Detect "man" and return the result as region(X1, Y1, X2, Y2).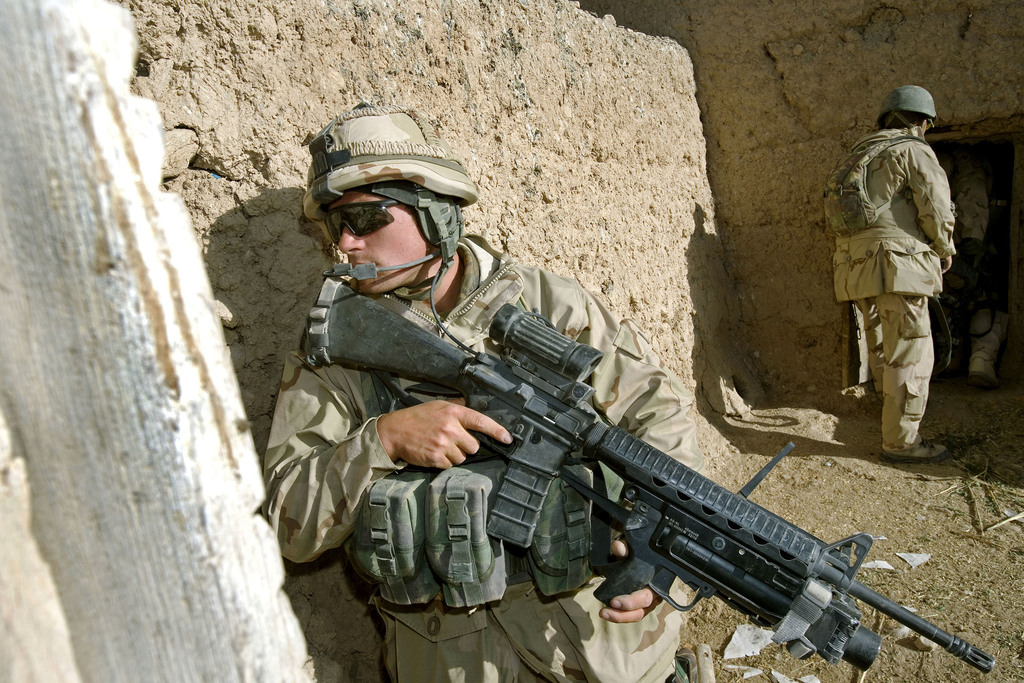
region(264, 101, 706, 682).
